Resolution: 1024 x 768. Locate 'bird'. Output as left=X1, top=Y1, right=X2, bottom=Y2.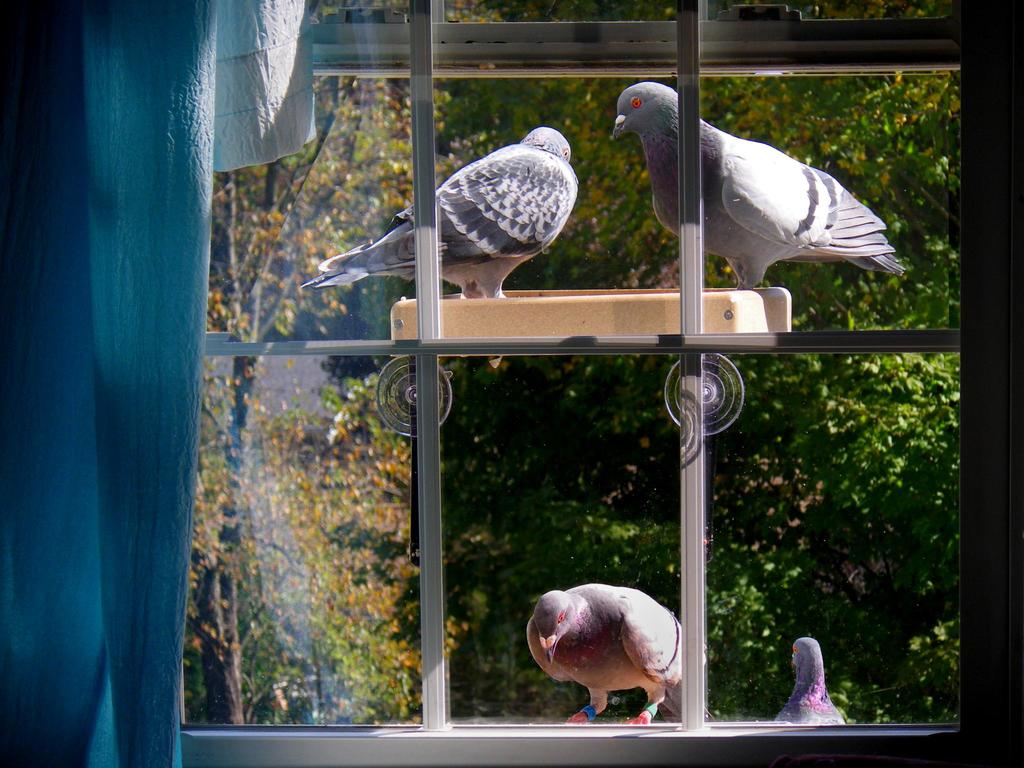
left=298, top=122, right=582, bottom=300.
